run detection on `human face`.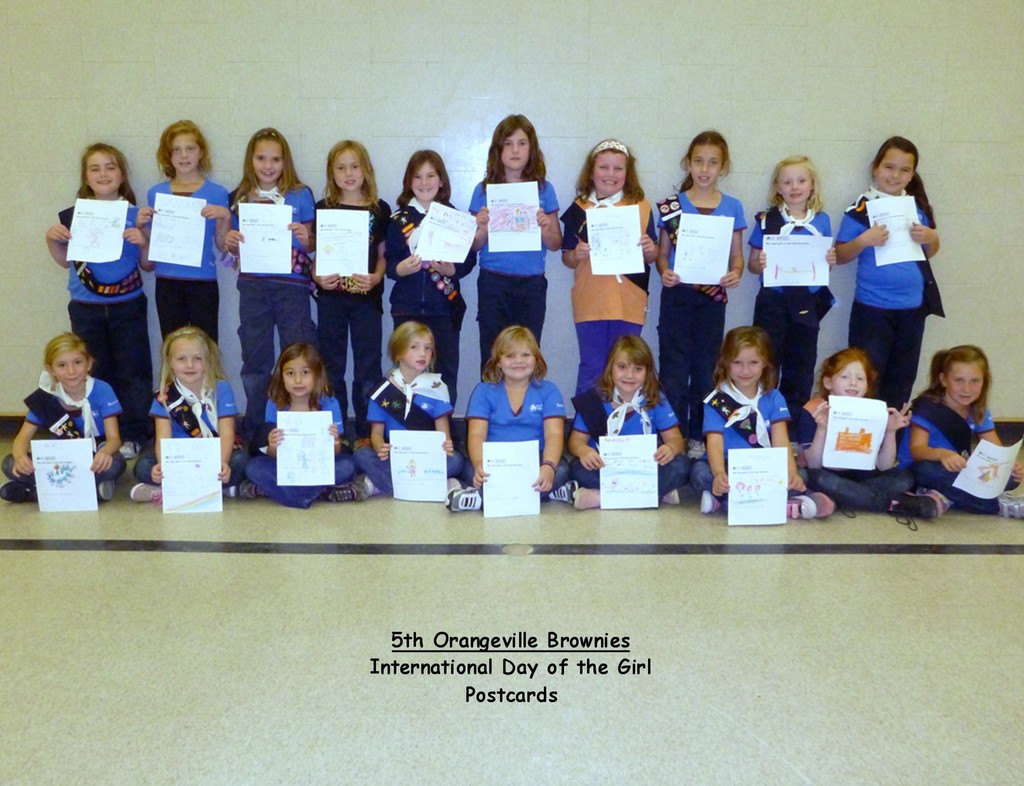
Result: <box>171,132,201,174</box>.
